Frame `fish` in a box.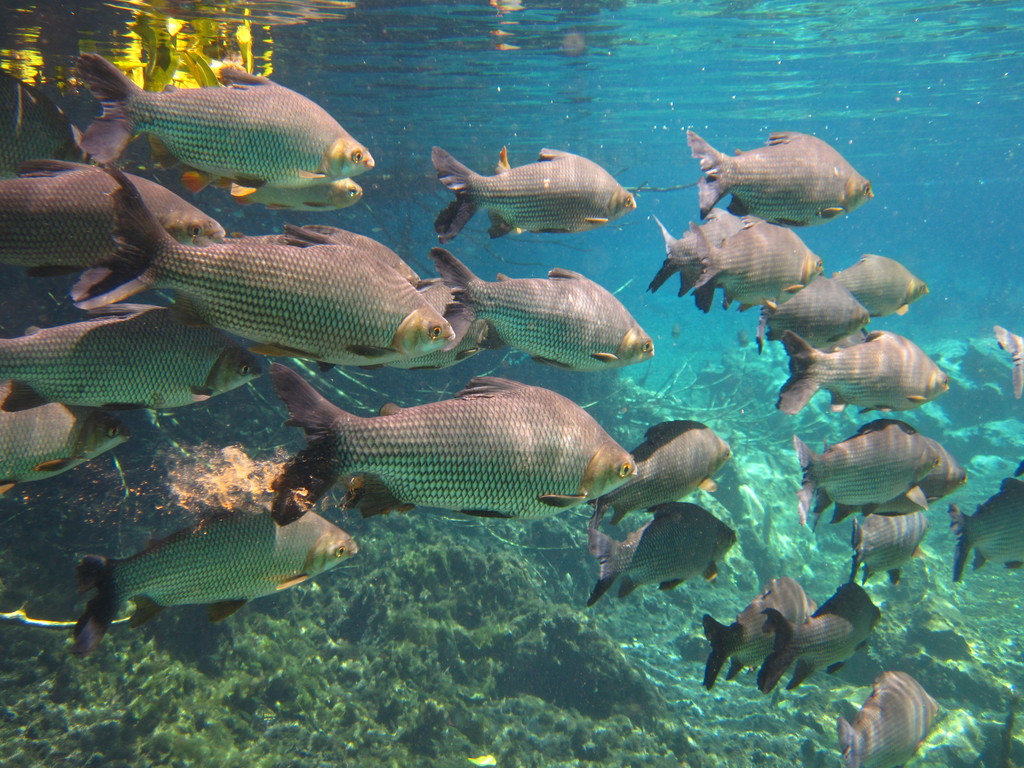
<region>52, 486, 374, 650</region>.
